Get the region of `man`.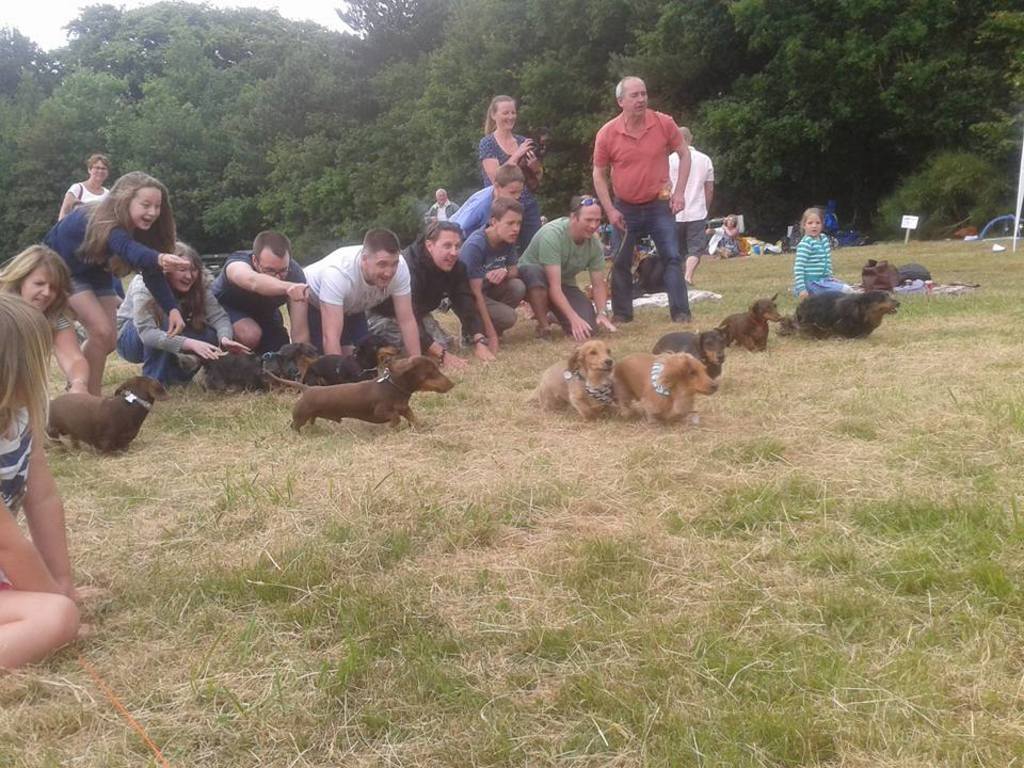
l=591, t=76, r=691, b=330.
